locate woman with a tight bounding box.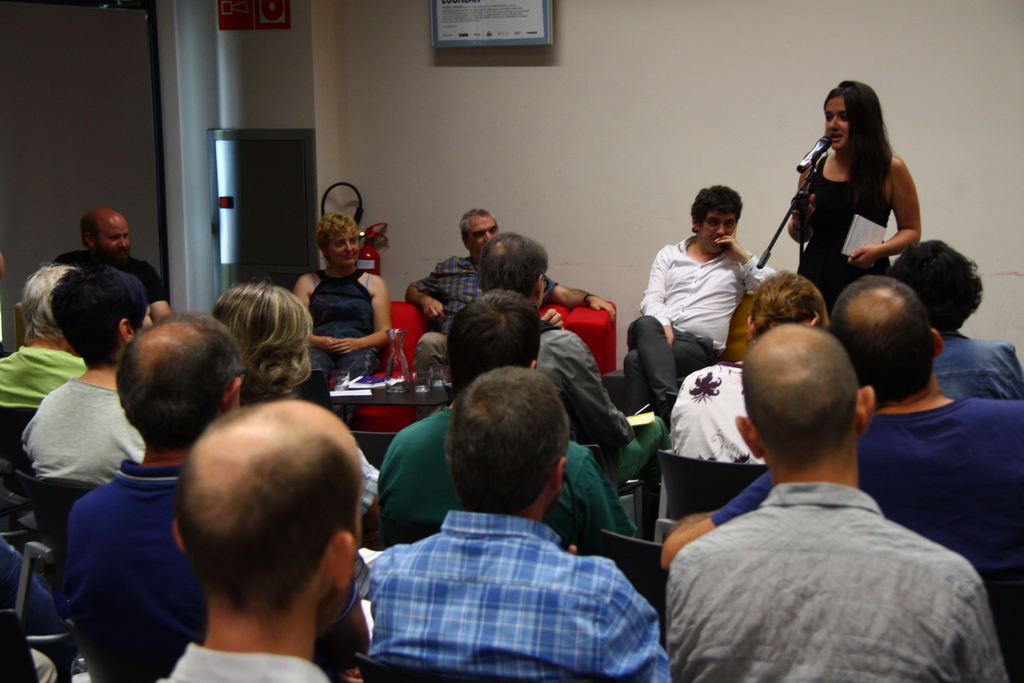
(774, 78, 940, 314).
